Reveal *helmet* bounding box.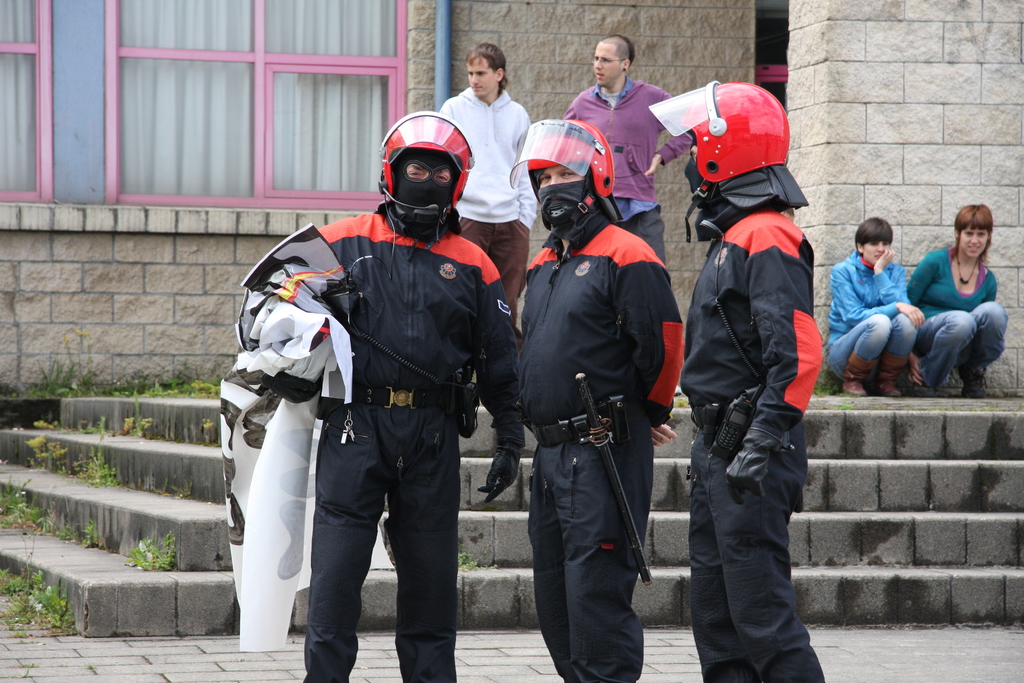
Revealed: bbox=(657, 74, 793, 199).
